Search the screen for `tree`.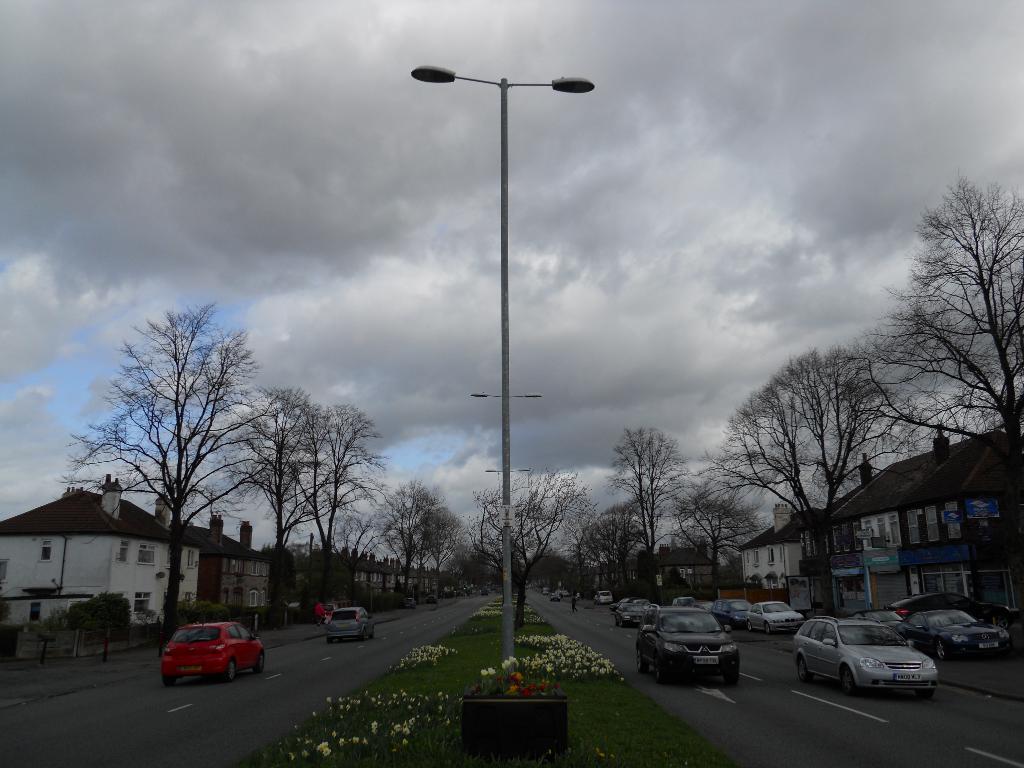
Found at [left=687, top=337, right=948, bottom=616].
